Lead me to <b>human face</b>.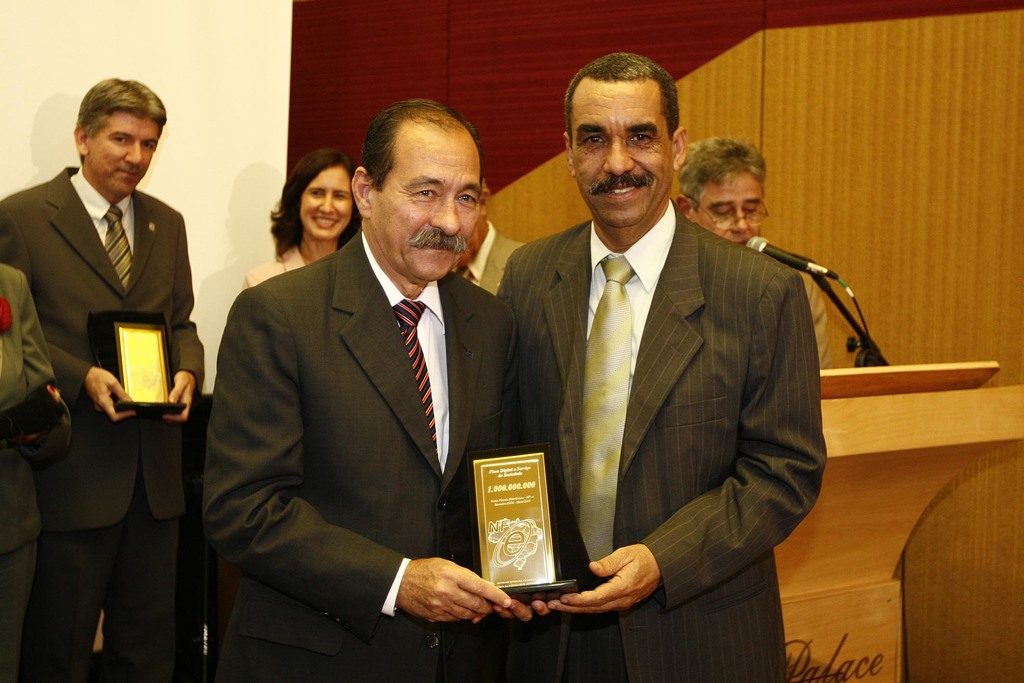
Lead to (86,119,158,194).
